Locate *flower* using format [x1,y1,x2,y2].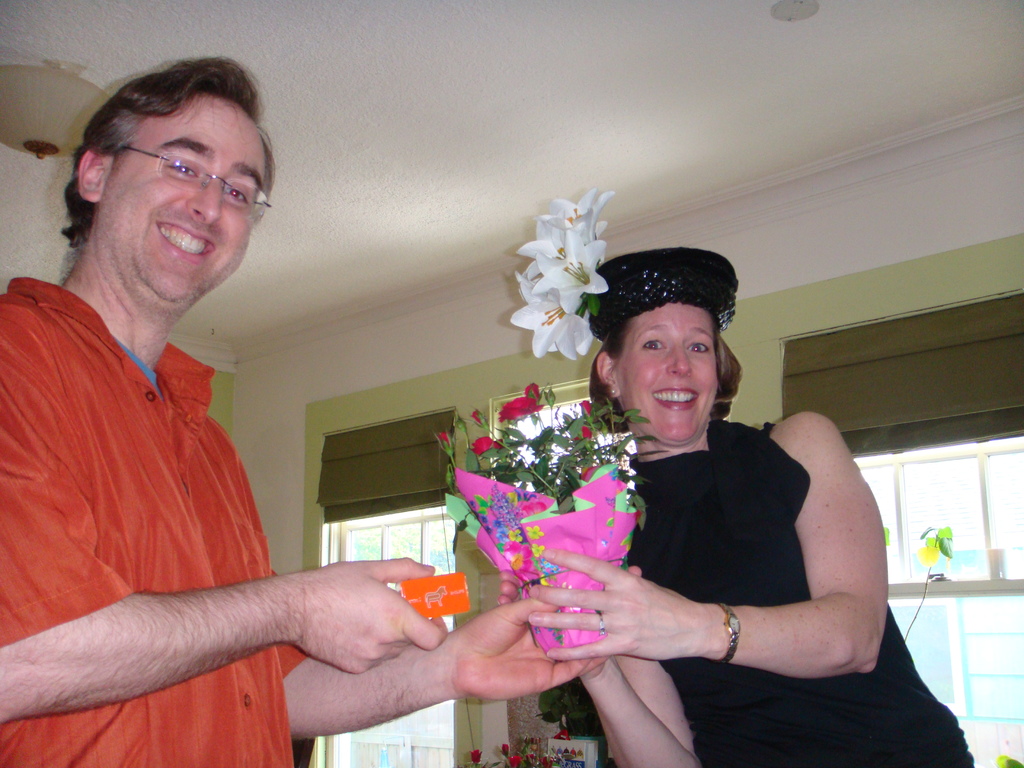
[440,430,452,444].
